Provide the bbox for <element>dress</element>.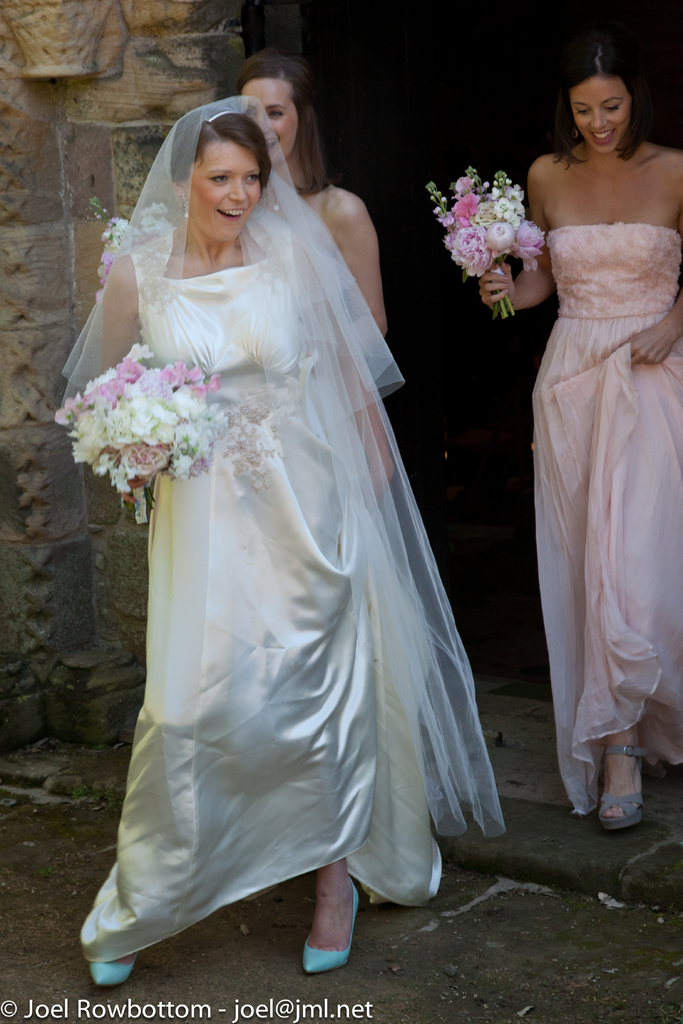
<region>79, 248, 370, 961</region>.
